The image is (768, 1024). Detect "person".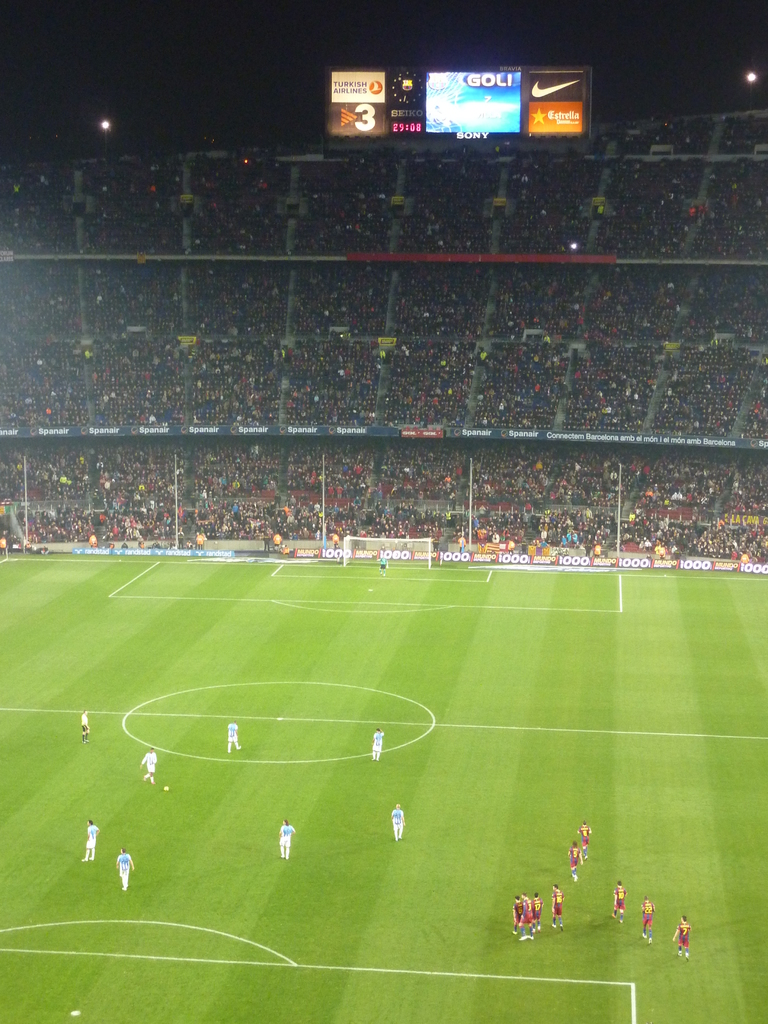
Detection: 136,746,160,785.
